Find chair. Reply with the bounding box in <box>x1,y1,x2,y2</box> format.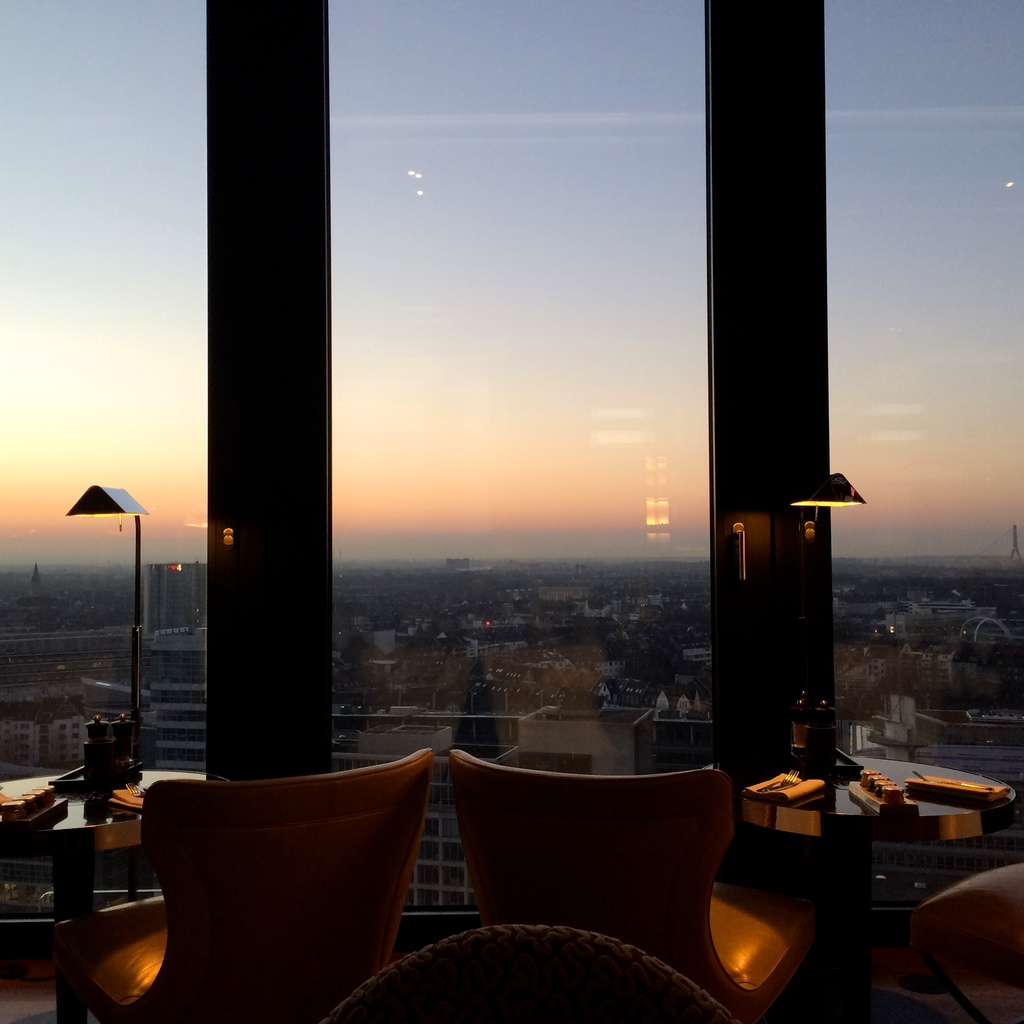
<box>317,922,737,1023</box>.
